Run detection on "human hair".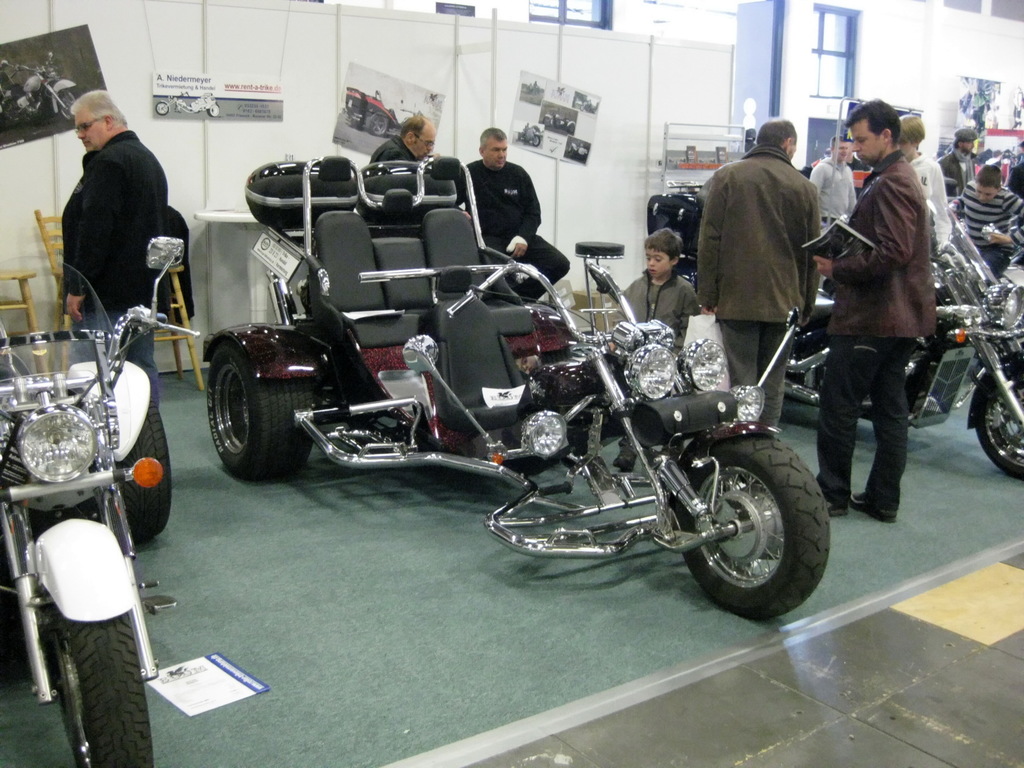
Result: box=[758, 119, 800, 147].
